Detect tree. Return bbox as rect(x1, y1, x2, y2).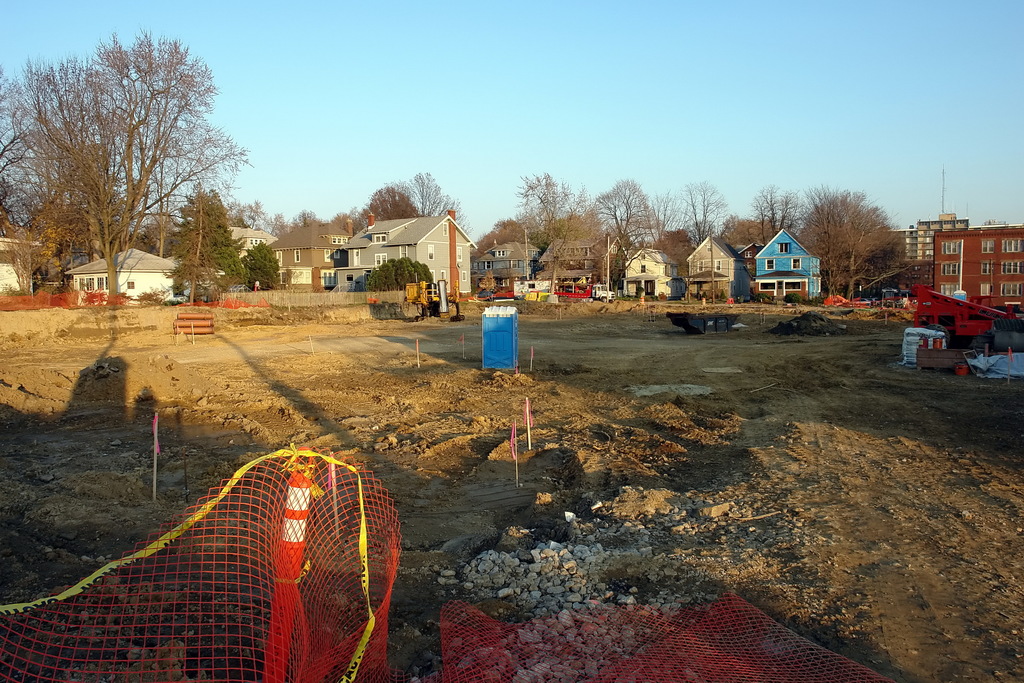
rect(515, 158, 572, 230).
